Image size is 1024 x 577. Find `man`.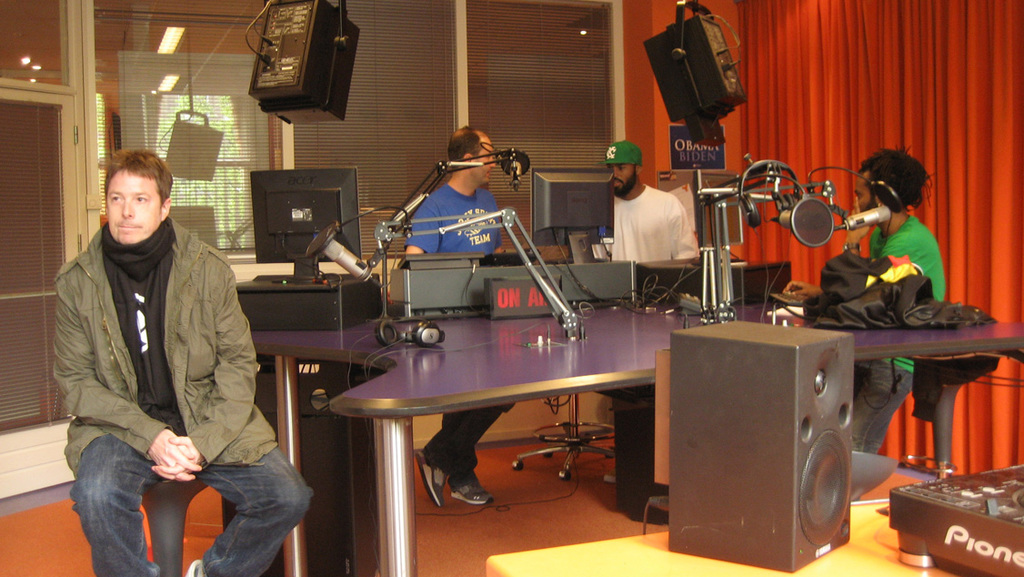
pyautogui.locateOnScreen(375, 126, 513, 515).
